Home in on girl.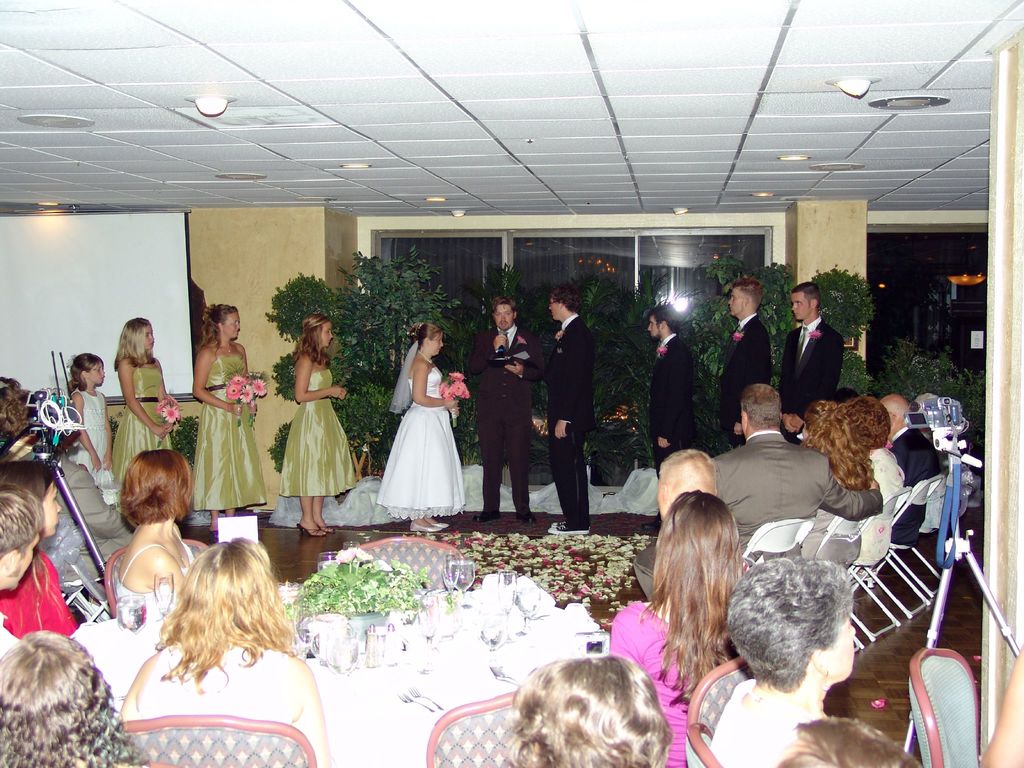
Homed in at 115 316 179 495.
